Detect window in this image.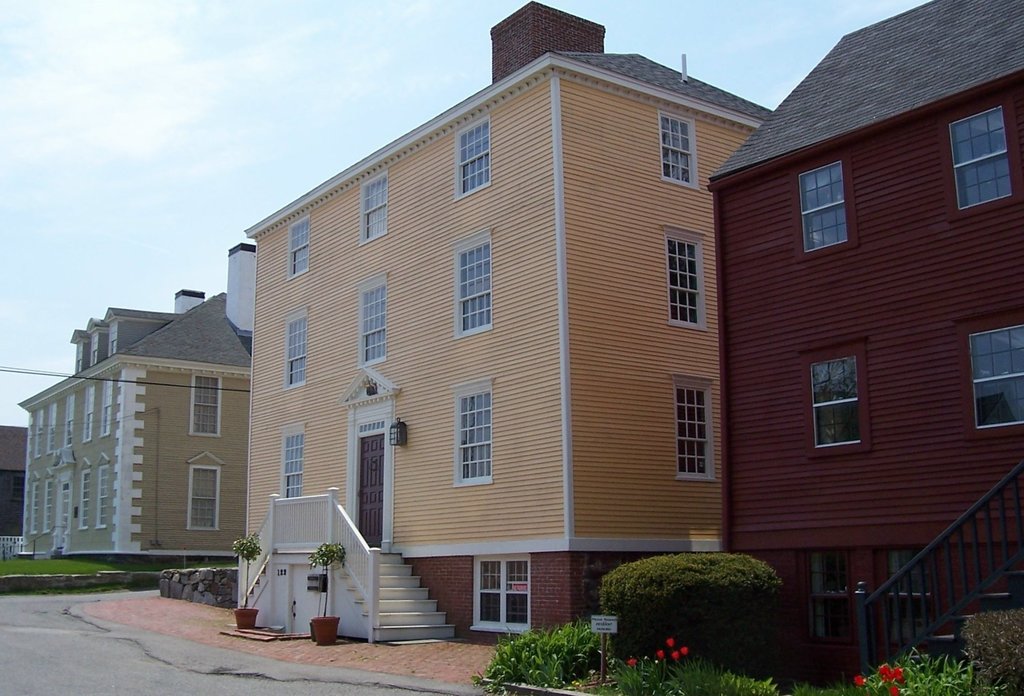
Detection: 95,465,108,528.
